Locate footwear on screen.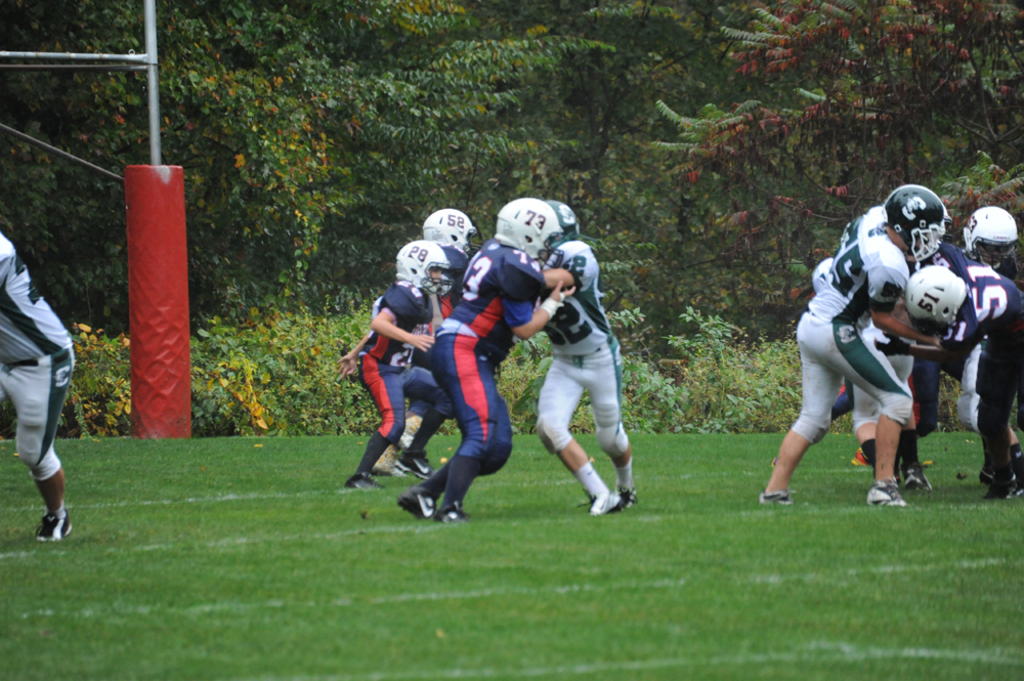
On screen at x1=397, y1=485, x2=442, y2=522.
